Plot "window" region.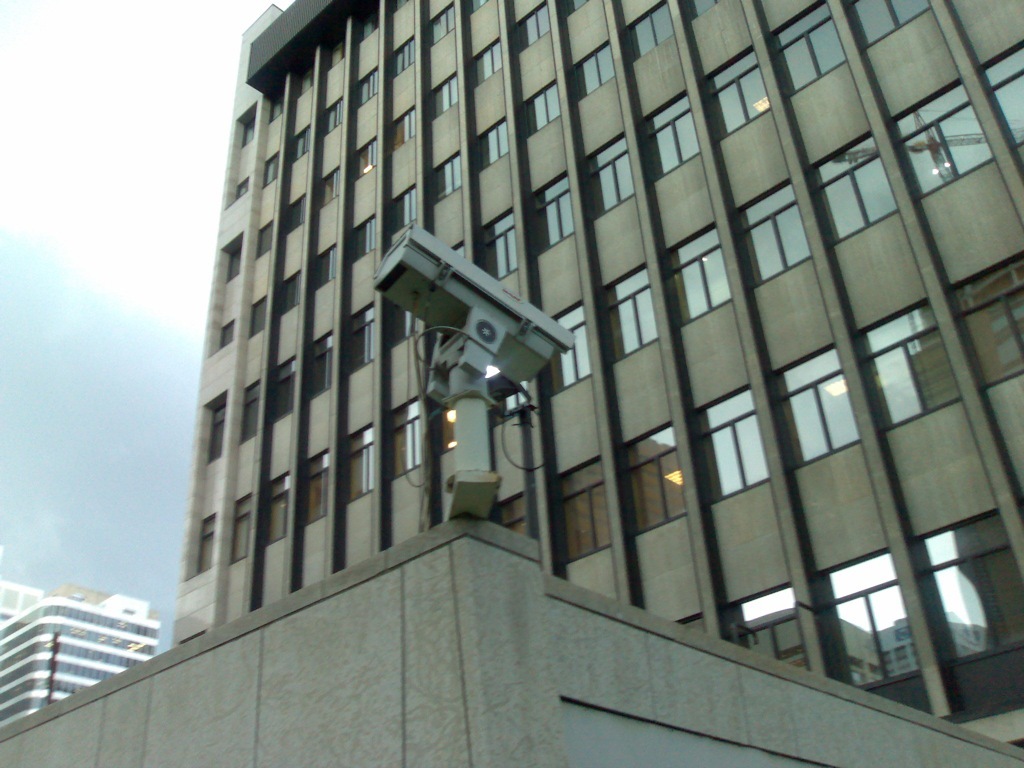
Plotted at [x1=323, y1=20, x2=344, y2=61].
